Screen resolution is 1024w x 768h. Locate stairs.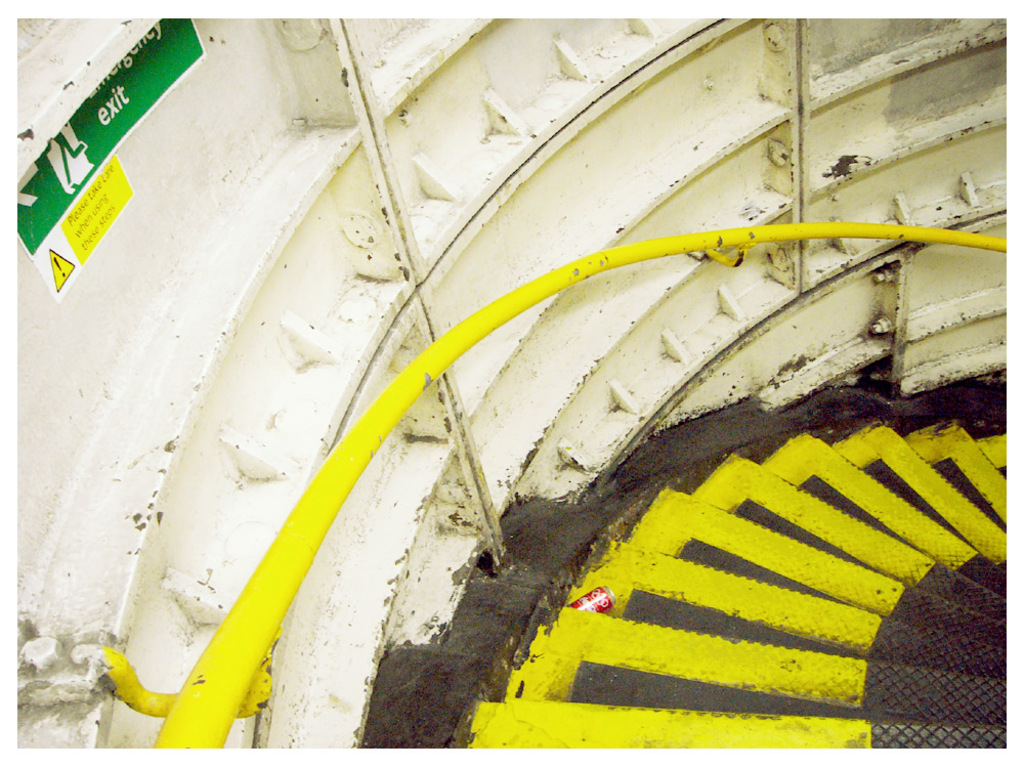
select_region(357, 376, 1006, 750).
